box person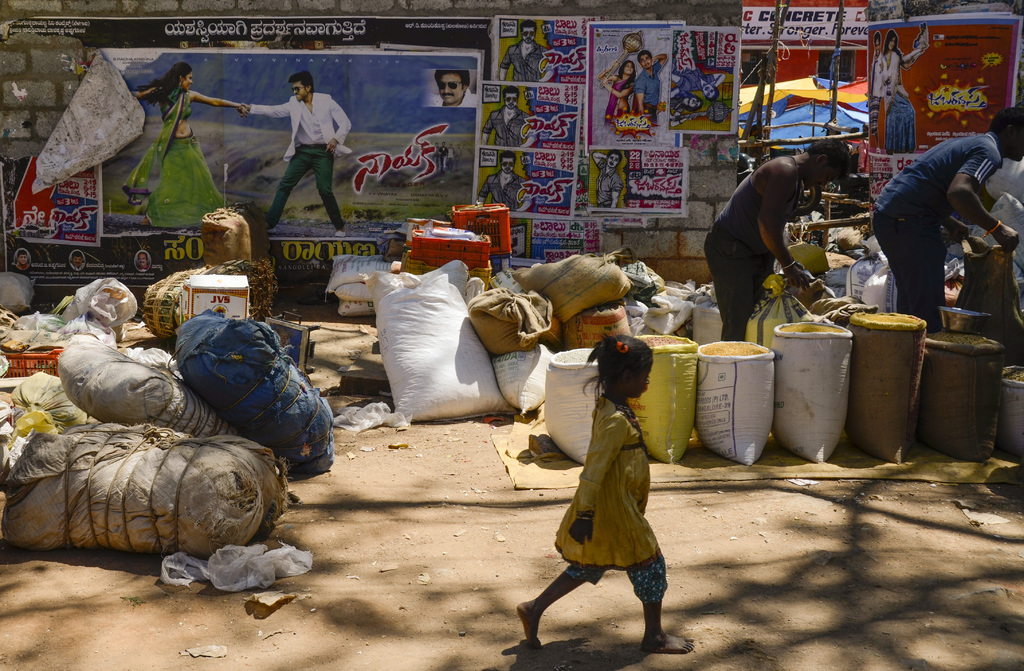
pyautogui.locateOnScreen(426, 70, 479, 109)
